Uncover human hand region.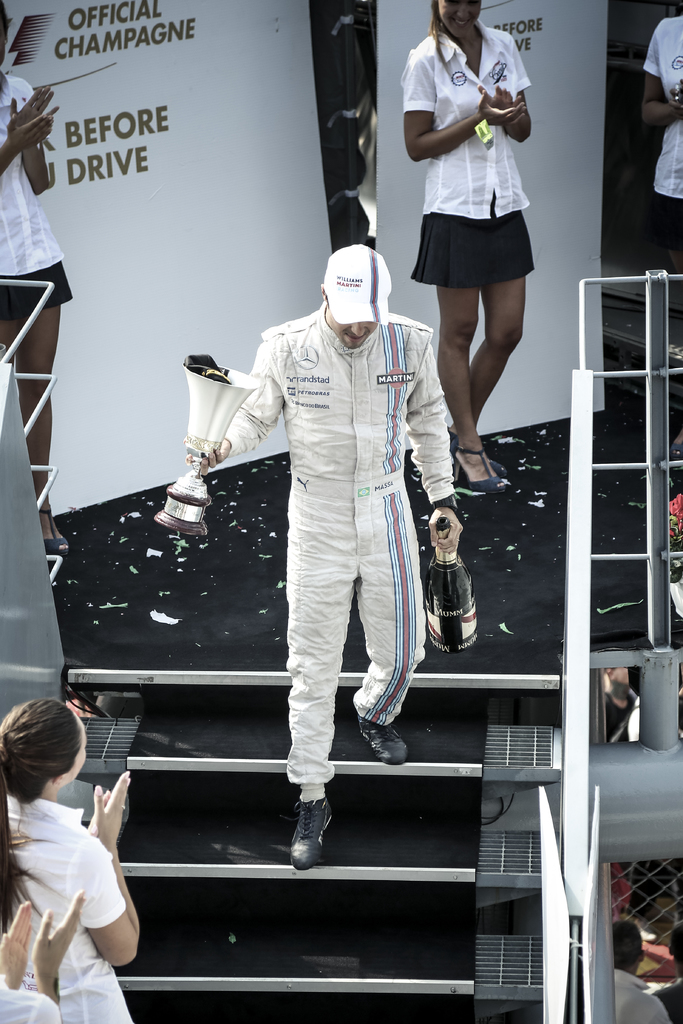
Uncovered: box(426, 503, 463, 554).
